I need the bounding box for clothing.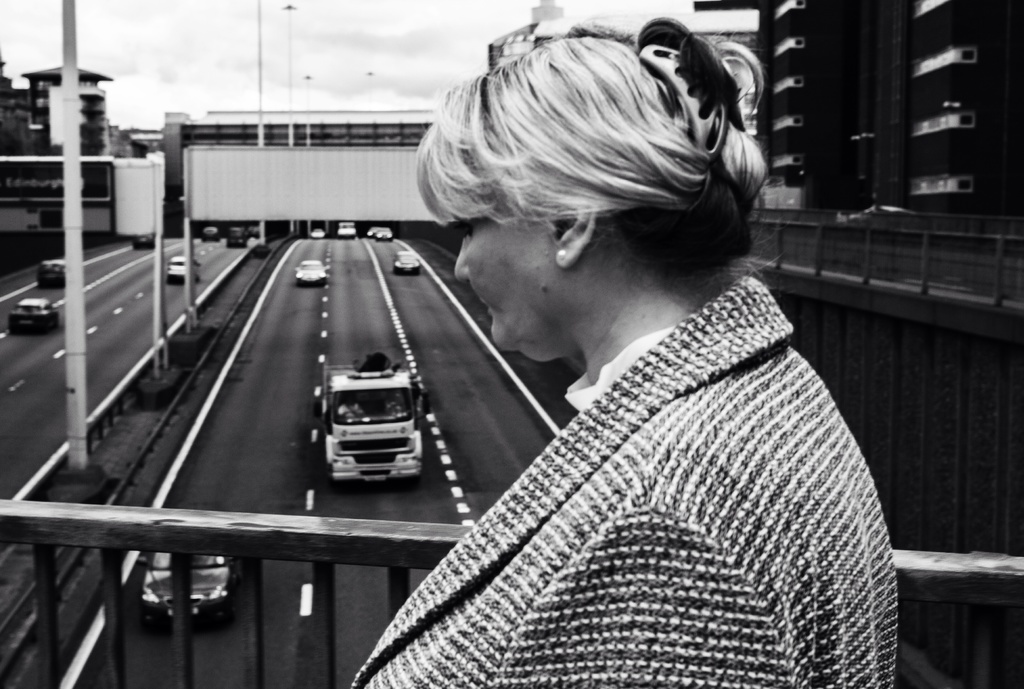
Here it is: 304 237 965 688.
